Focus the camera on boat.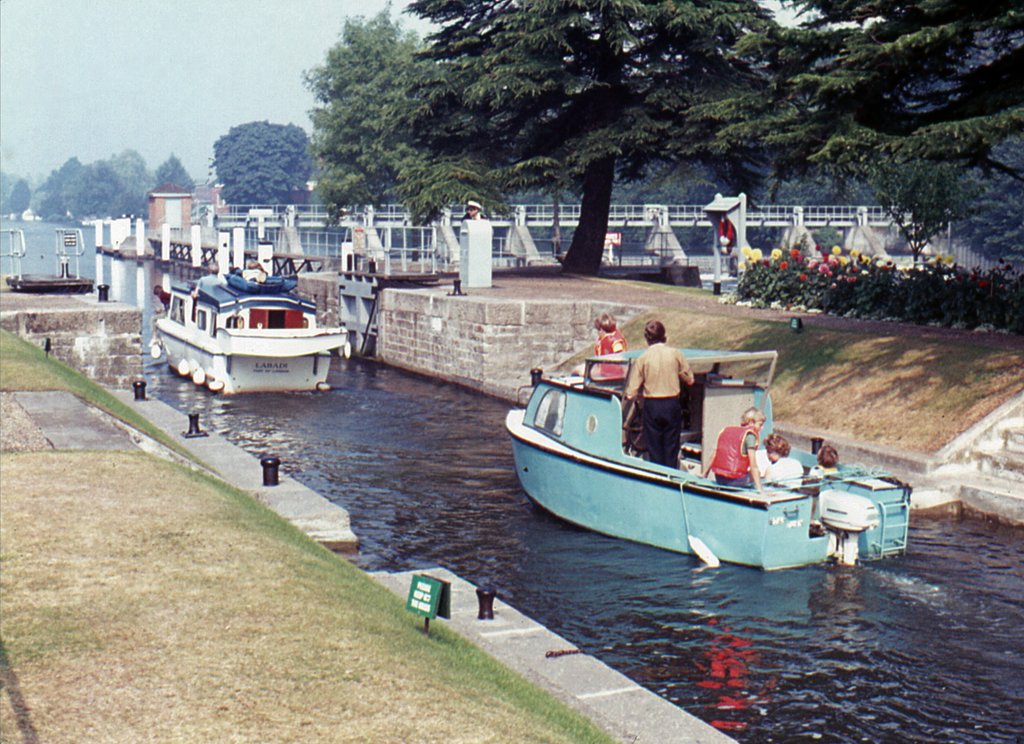
Focus region: [503, 327, 947, 563].
